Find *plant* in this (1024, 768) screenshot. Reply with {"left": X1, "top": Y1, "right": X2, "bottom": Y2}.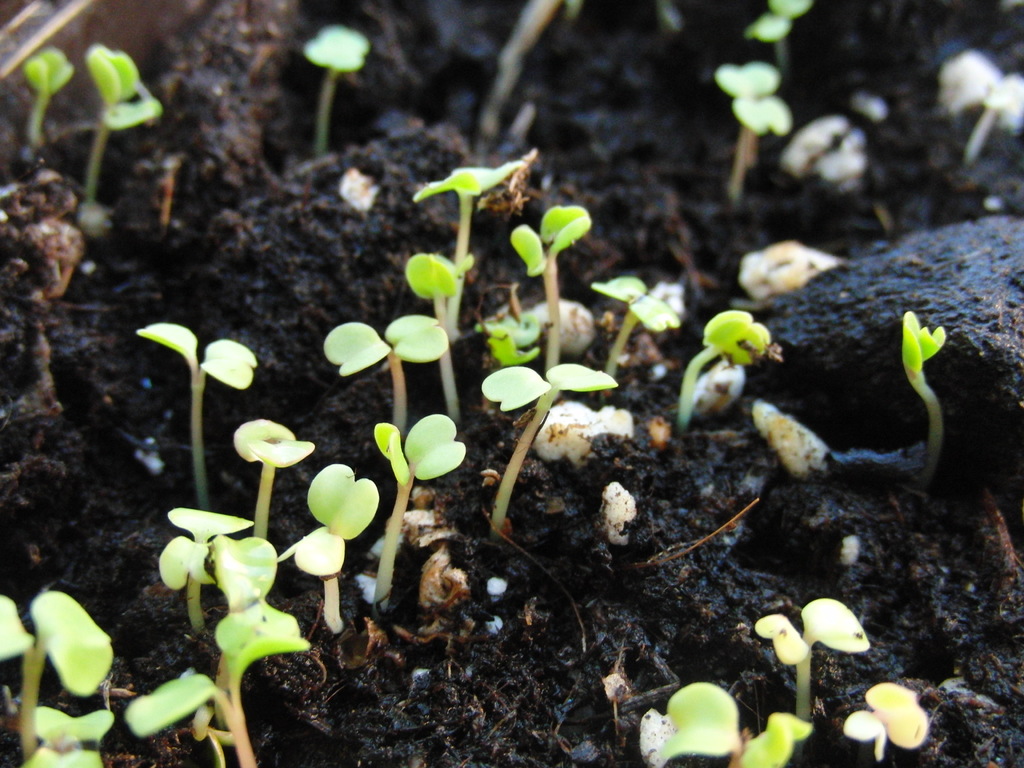
{"left": 415, "top": 154, "right": 525, "bottom": 333}.
